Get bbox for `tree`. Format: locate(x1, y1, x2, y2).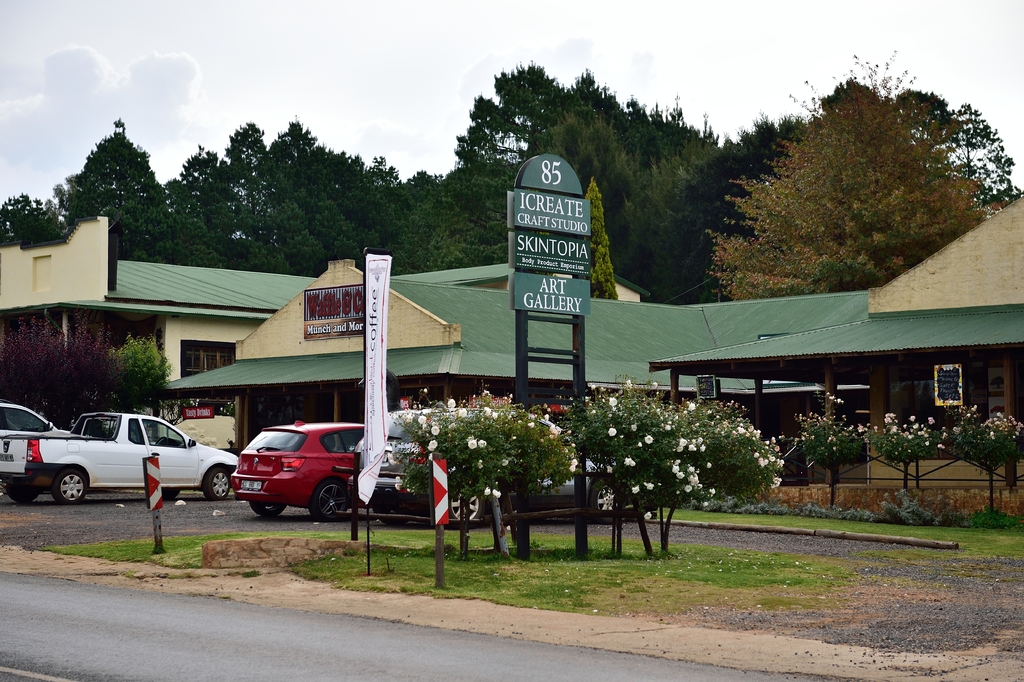
locate(584, 178, 623, 301).
